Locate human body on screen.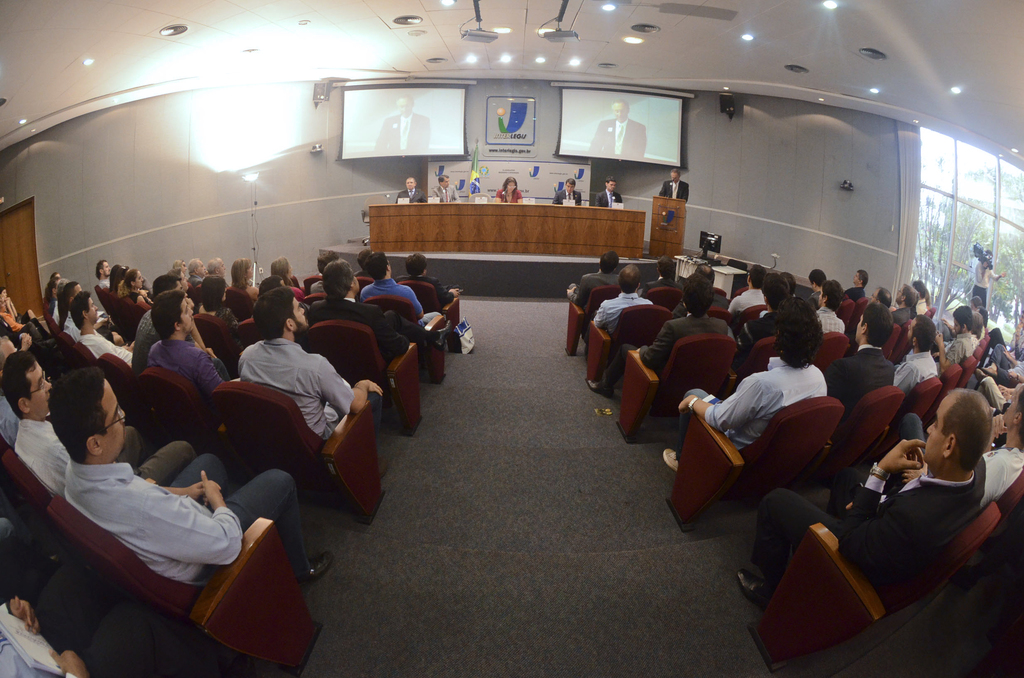
On screen at pyautogui.locateOnScreen(737, 302, 1012, 533).
